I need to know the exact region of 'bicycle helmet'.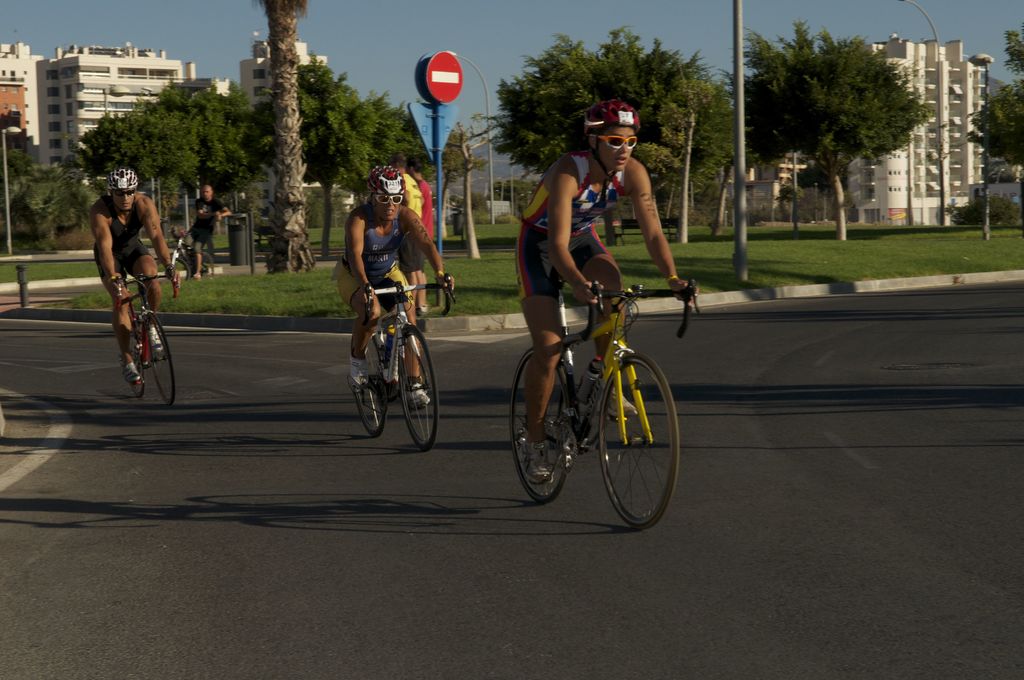
Region: bbox(365, 164, 404, 202).
